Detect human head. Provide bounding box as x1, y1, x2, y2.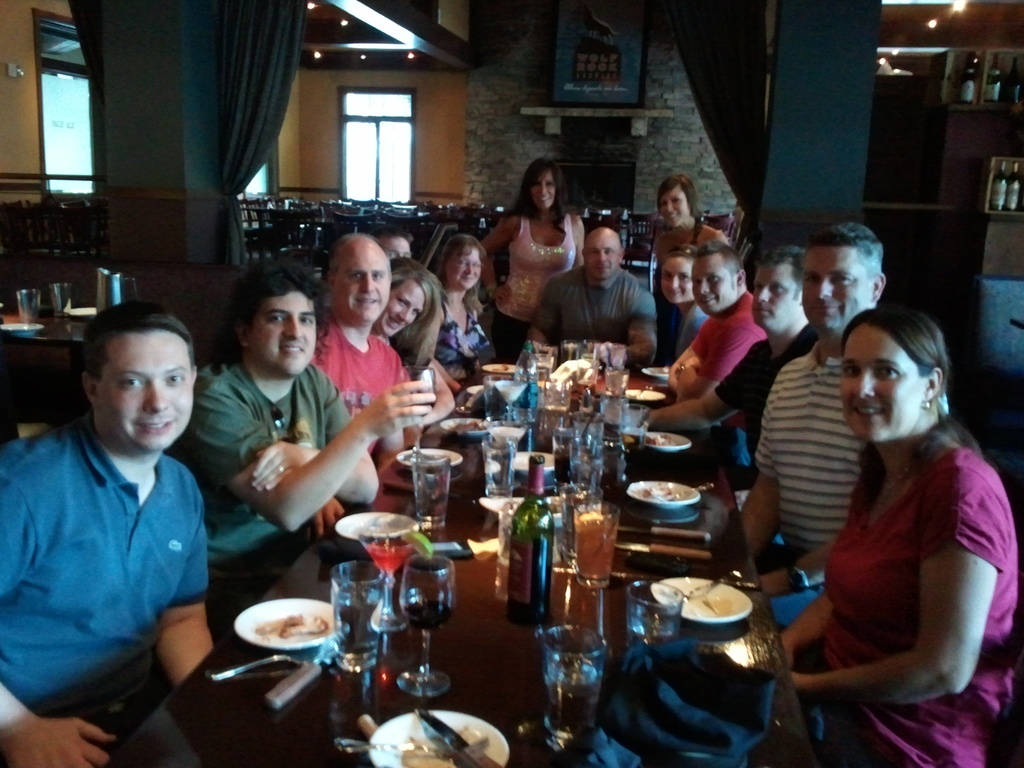
580, 227, 625, 280.
